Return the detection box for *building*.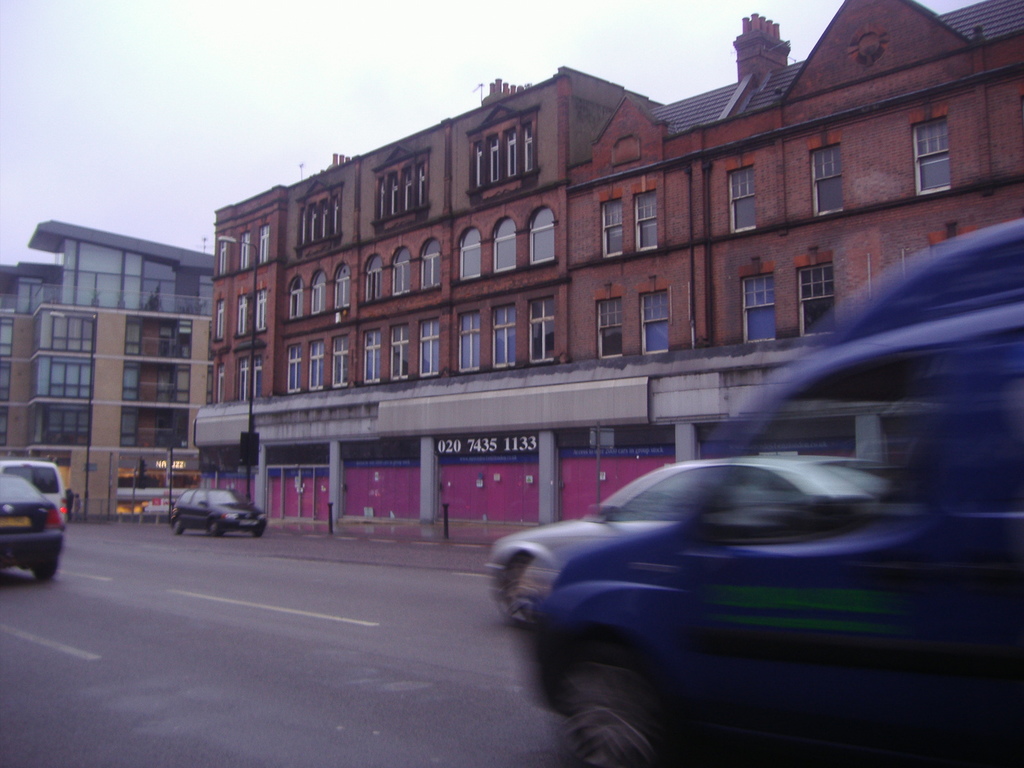
Rect(0, 218, 218, 516).
